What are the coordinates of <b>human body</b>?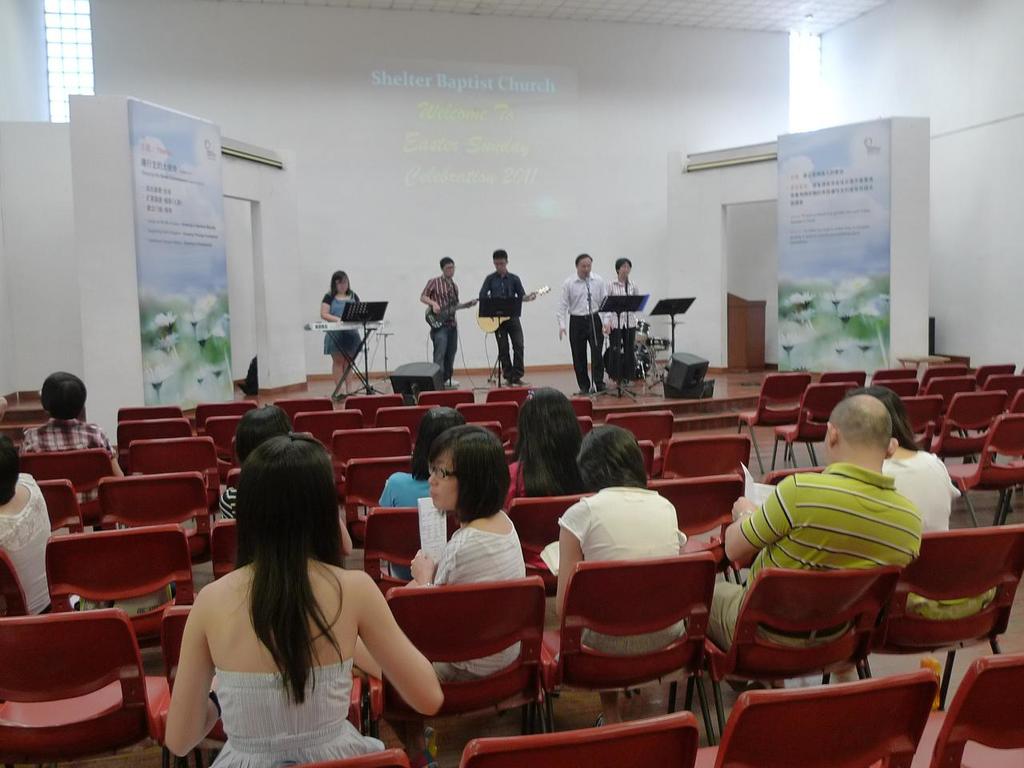
bbox(482, 250, 526, 382).
